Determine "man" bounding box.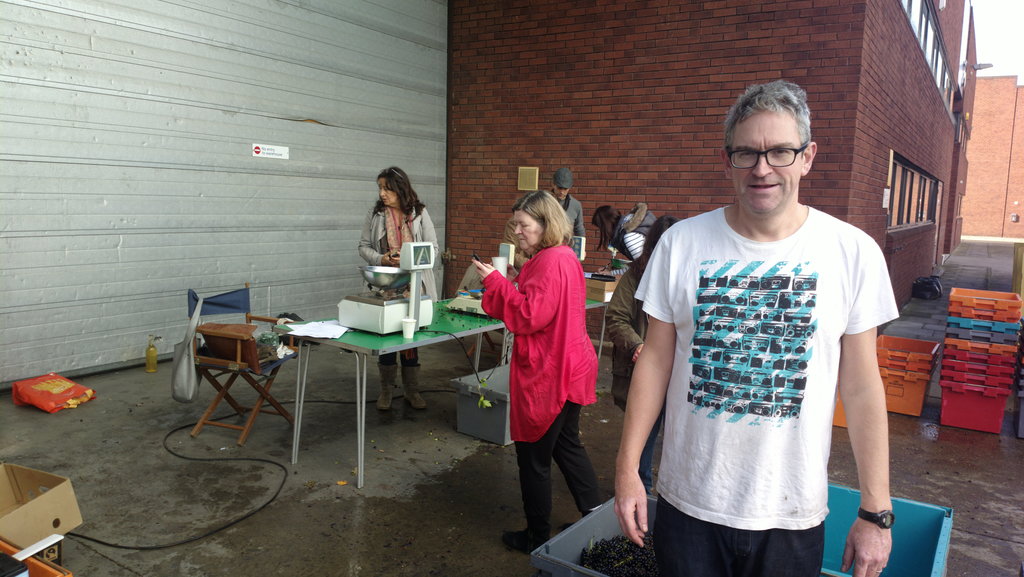
Determined: rect(550, 163, 587, 248).
